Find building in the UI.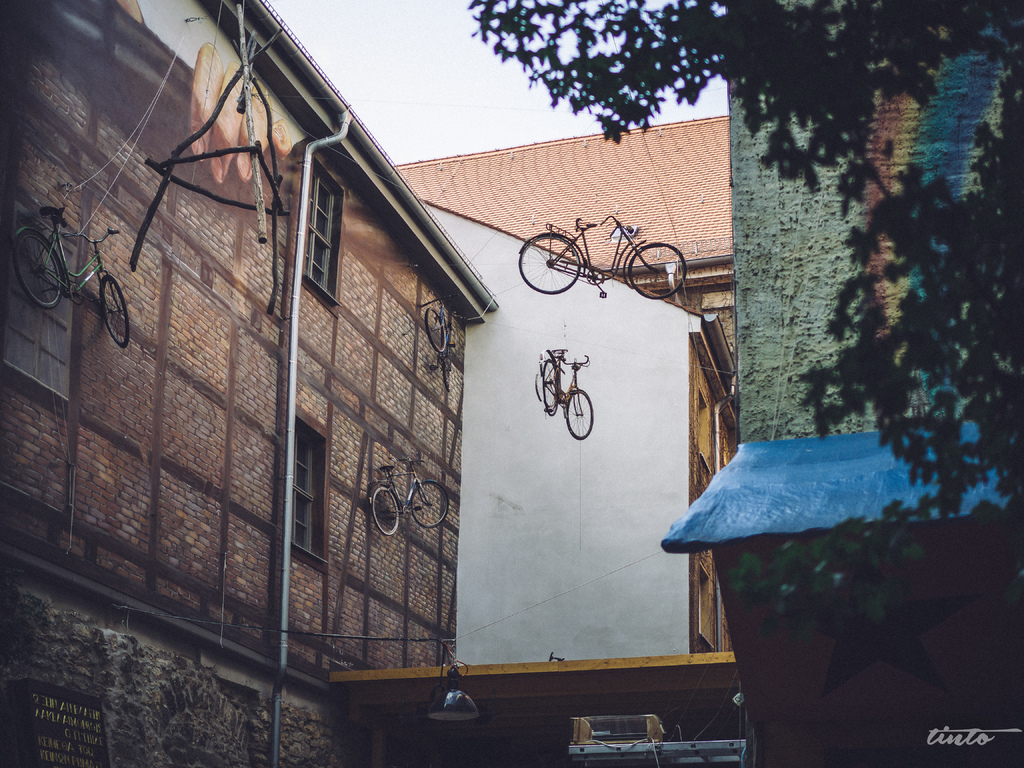
UI element at [x1=326, y1=648, x2=755, y2=766].
